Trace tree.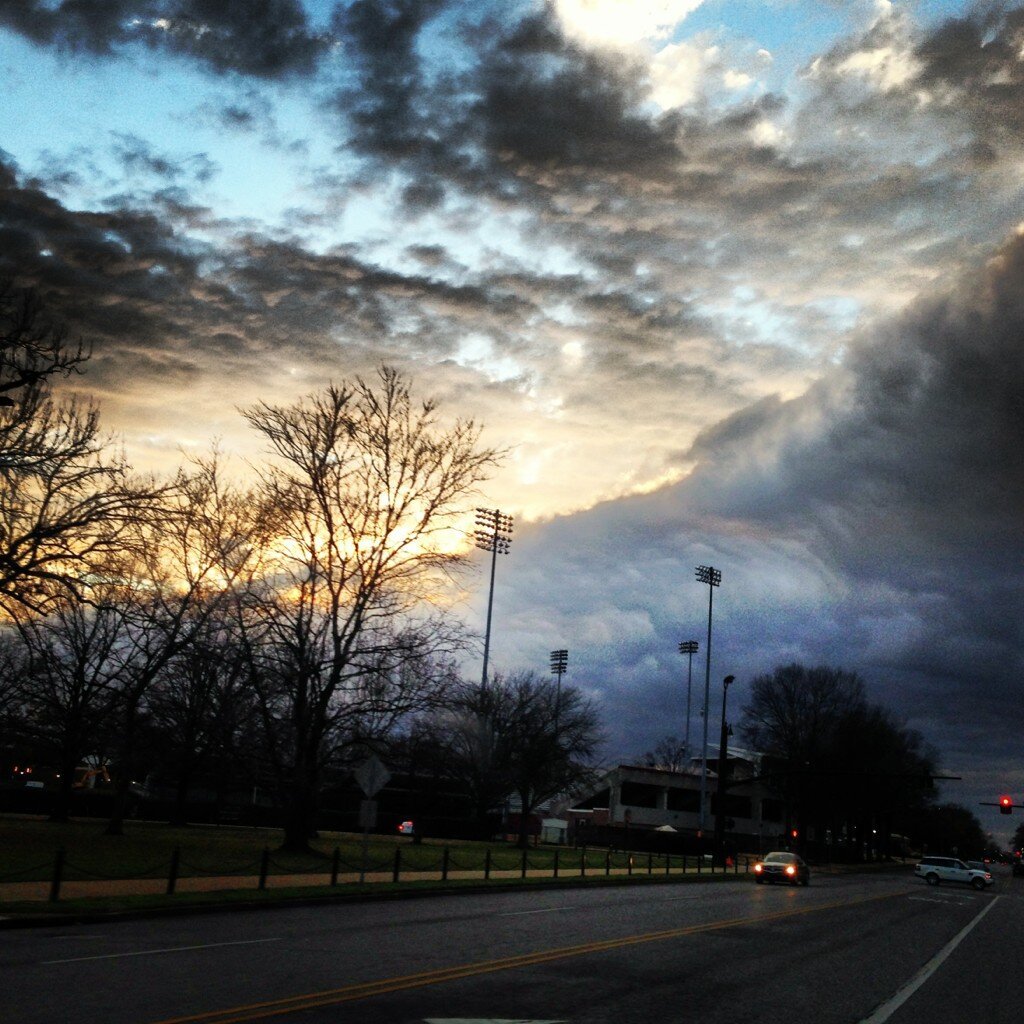
Traced to (730, 664, 881, 868).
